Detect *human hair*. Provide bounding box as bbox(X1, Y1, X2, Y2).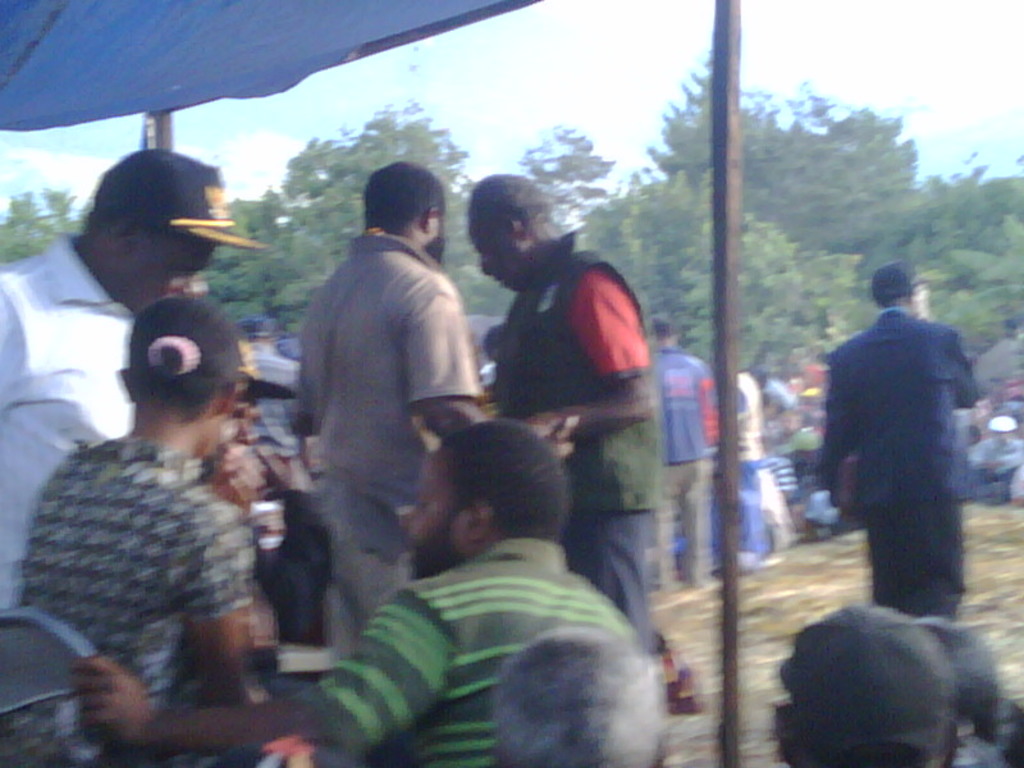
bbox(465, 180, 563, 247).
